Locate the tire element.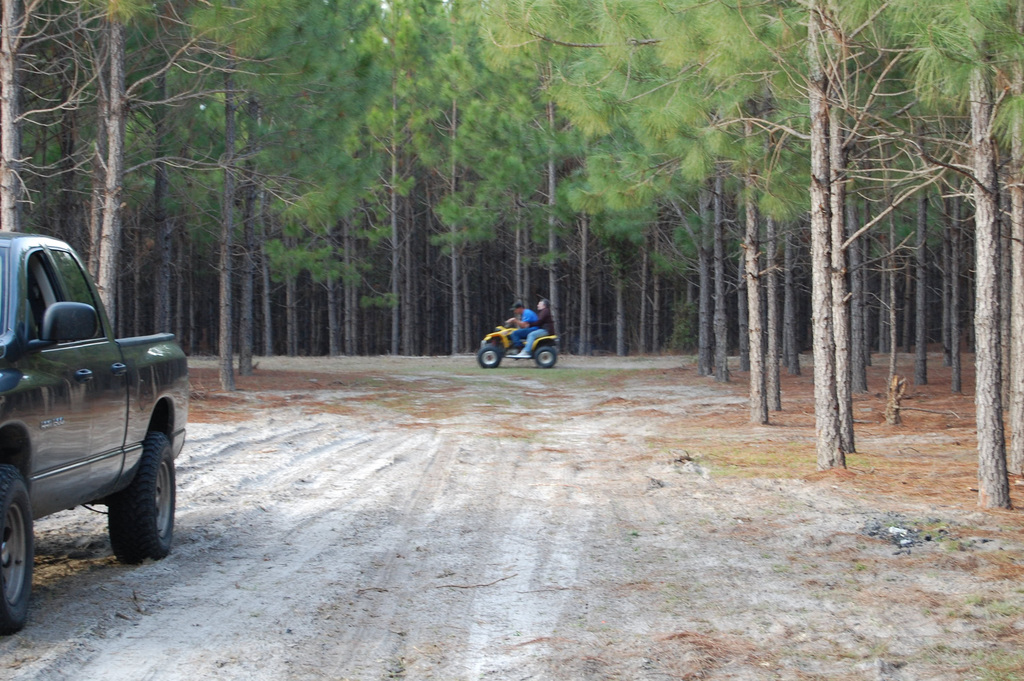
Element bbox: <region>104, 431, 176, 560</region>.
